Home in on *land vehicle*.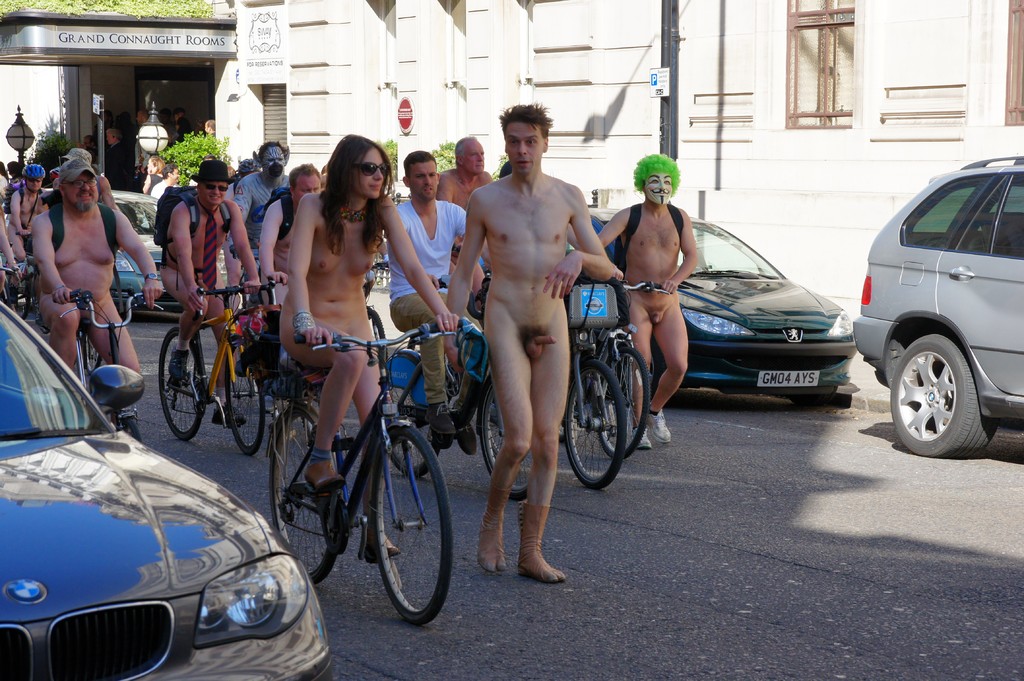
Homed in at [left=107, top=186, right=161, bottom=302].
